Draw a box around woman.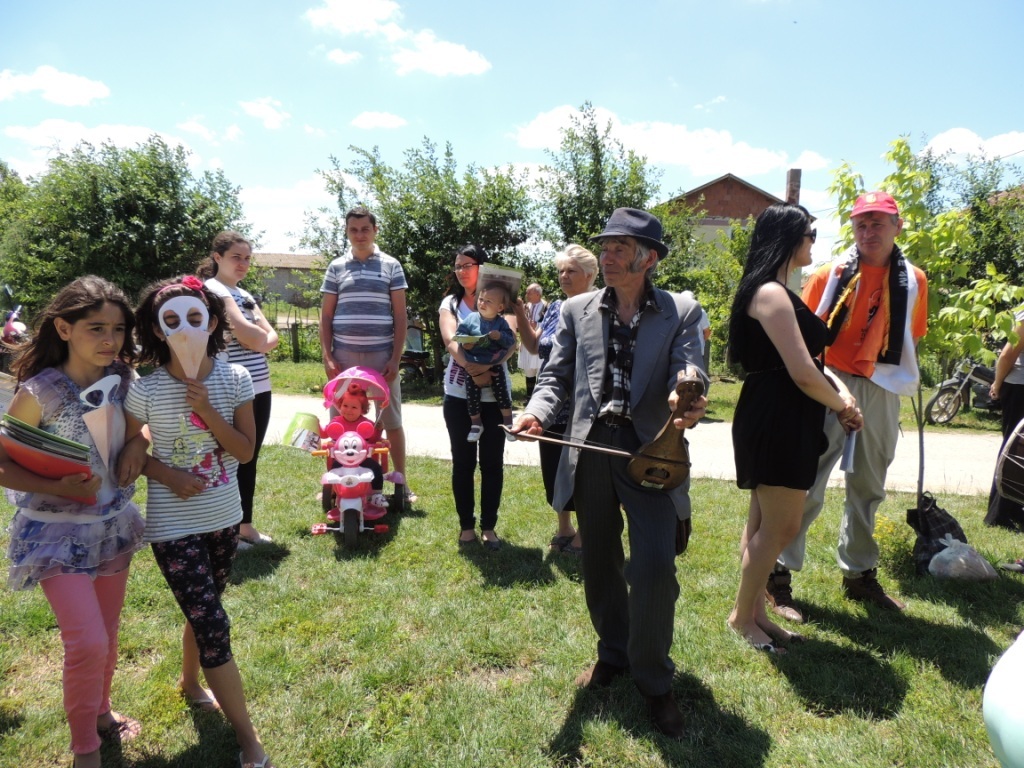
box=[197, 229, 273, 547].
